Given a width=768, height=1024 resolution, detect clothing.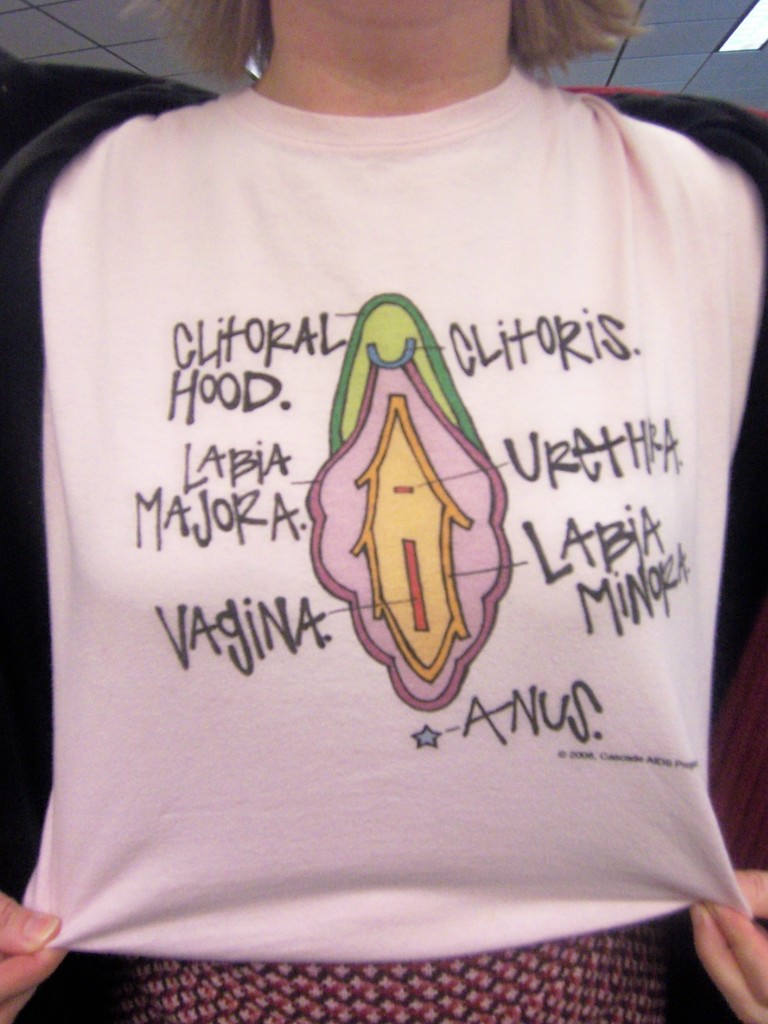
<region>1, 48, 767, 1023</region>.
